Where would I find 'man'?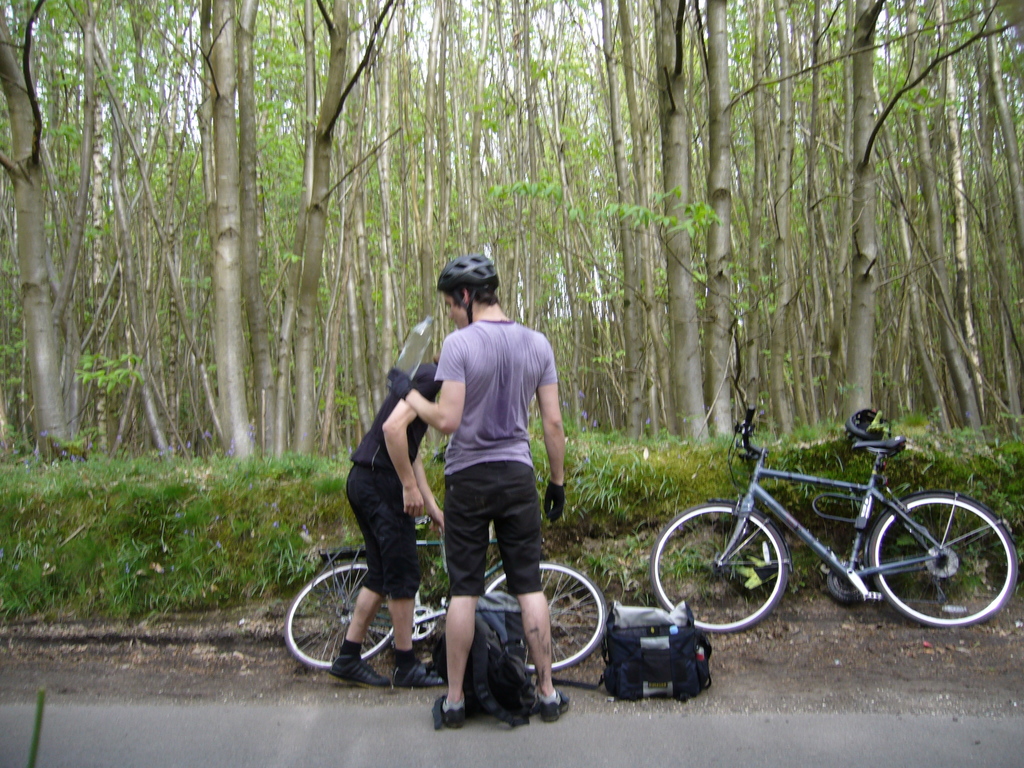
At [x1=324, y1=352, x2=448, y2=688].
